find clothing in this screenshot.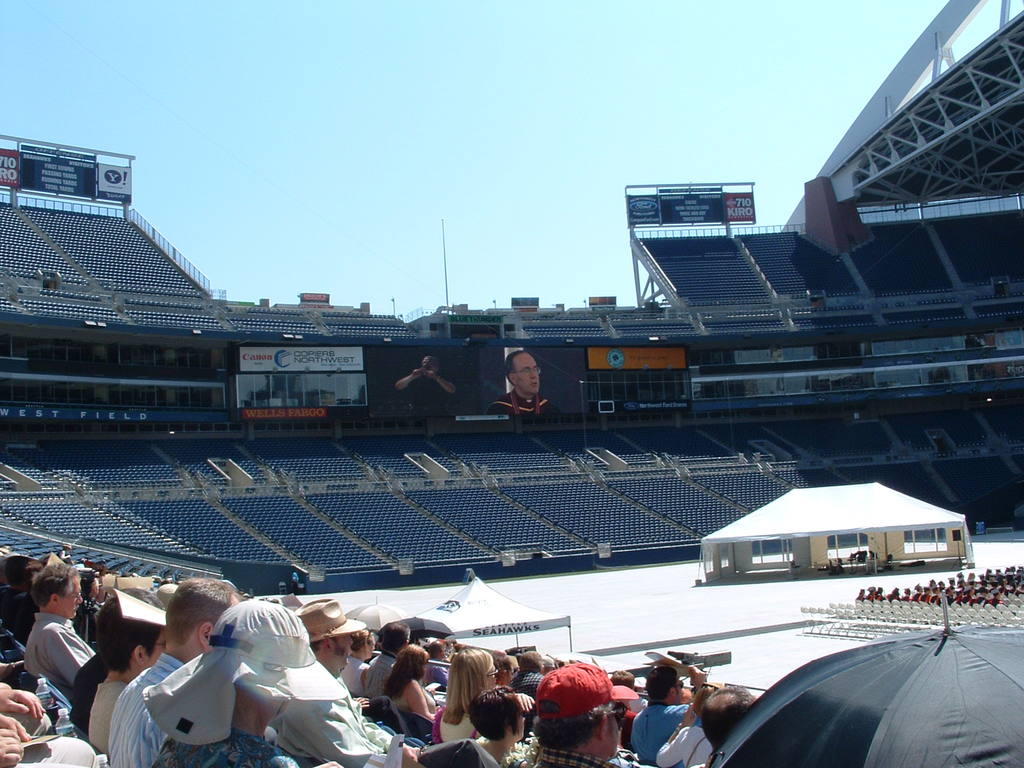
The bounding box for clothing is {"left": 481, "top": 383, "right": 554, "bottom": 424}.
